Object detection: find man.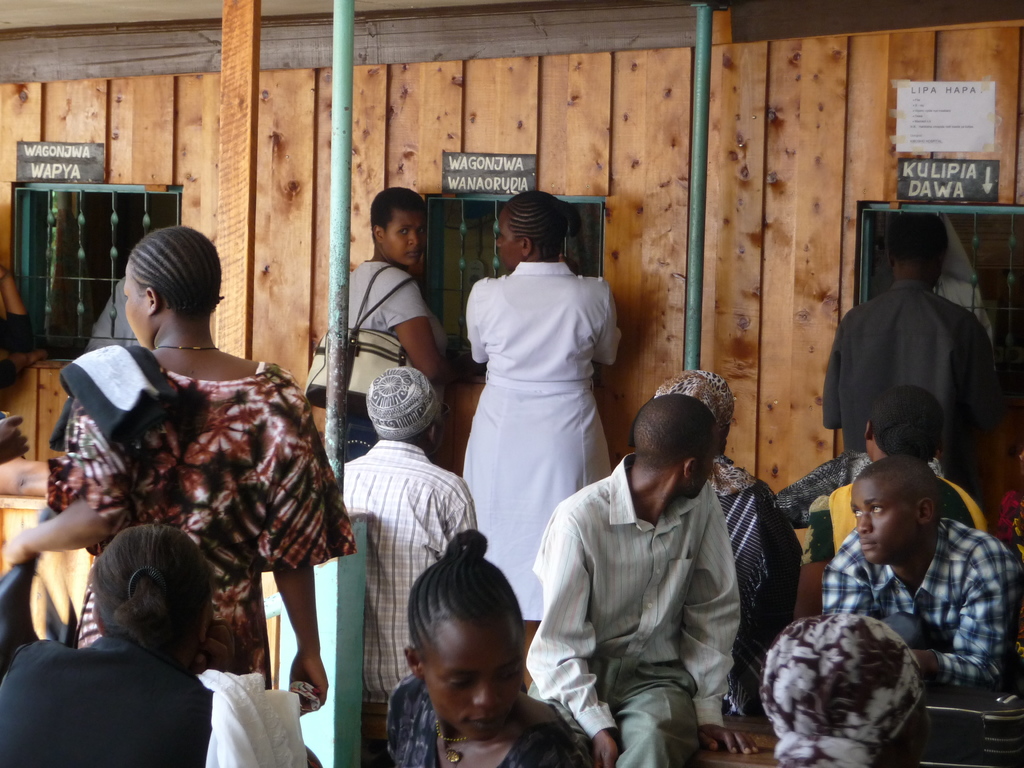
{"x1": 341, "y1": 367, "x2": 477, "y2": 700}.
